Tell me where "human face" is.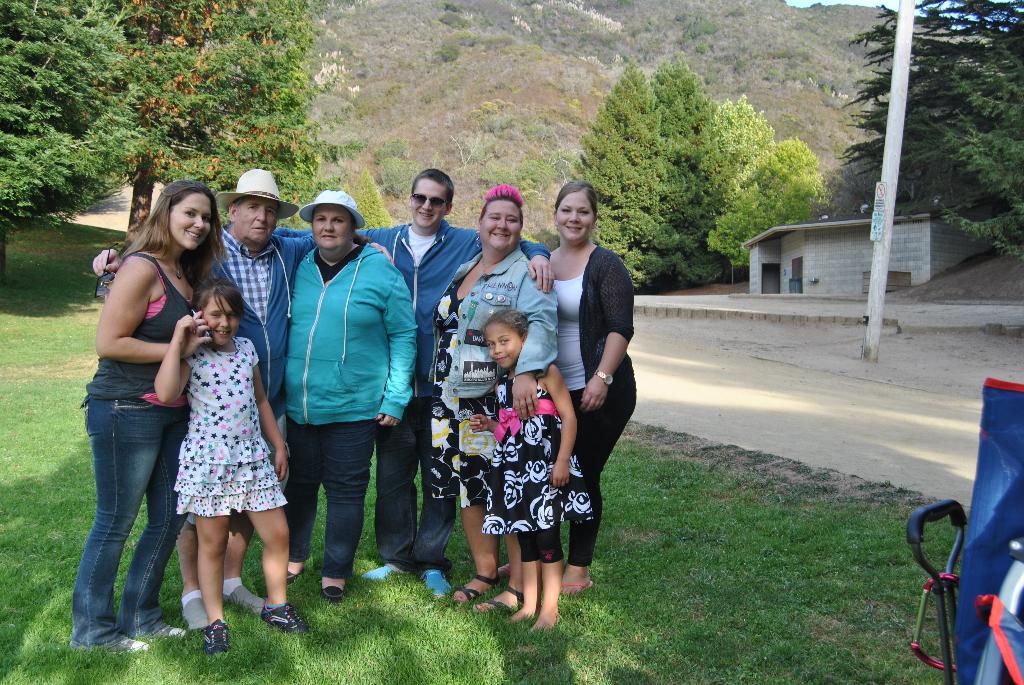
"human face" is at rect(204, 302, 237, 347).
